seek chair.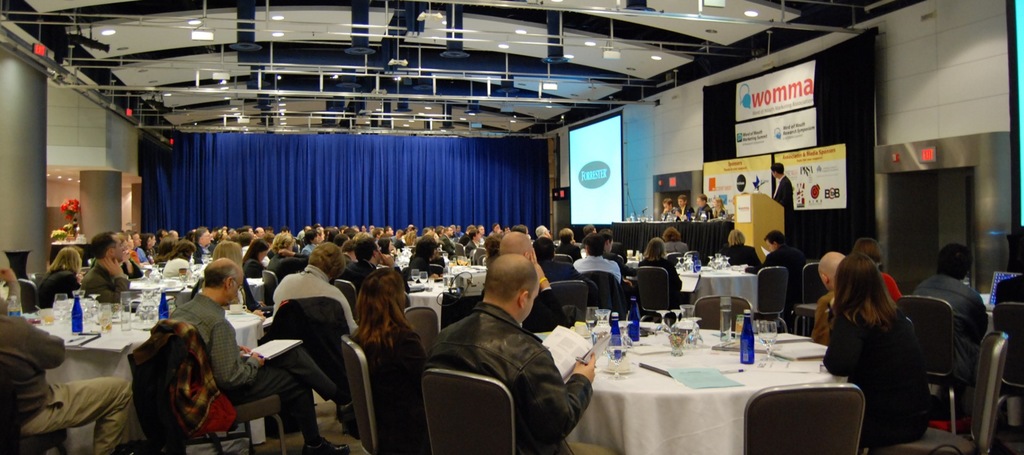
[left=429, top=369, right=515, bottom=454].
